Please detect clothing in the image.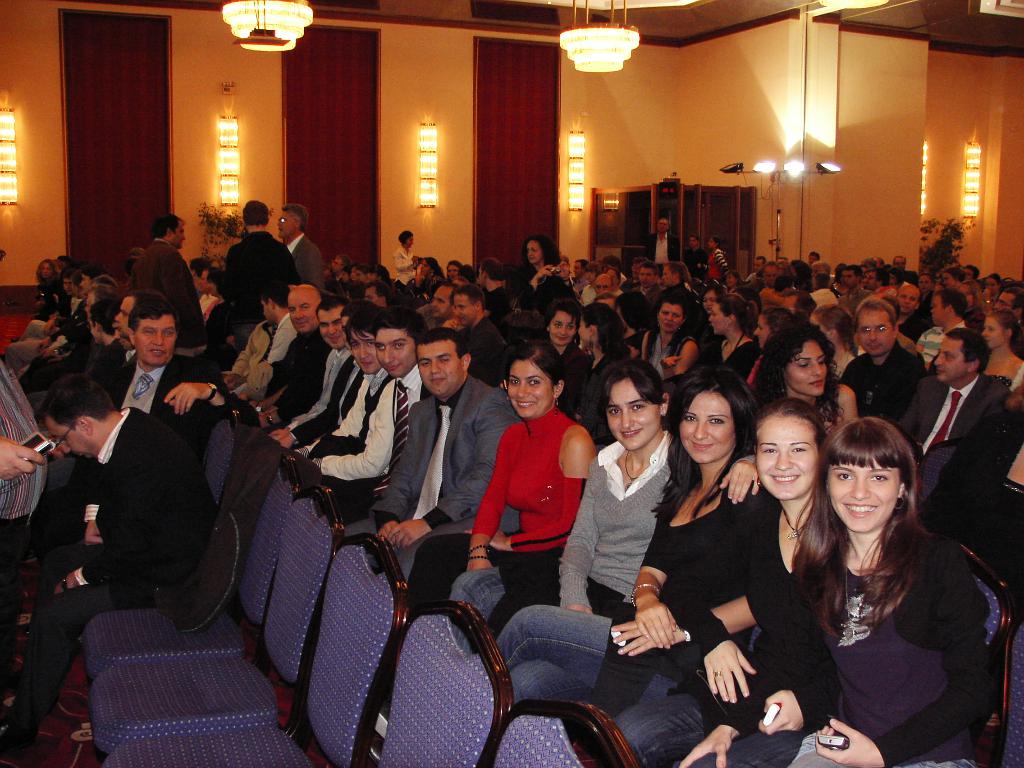
(254, 346, 367, 436).
